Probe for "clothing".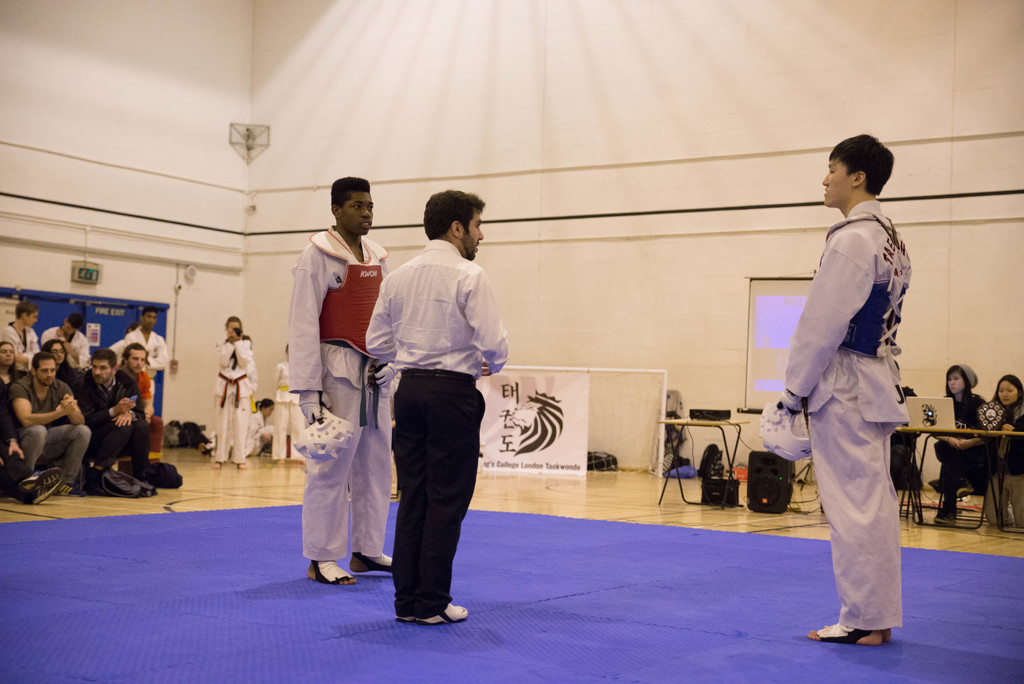
Probe result: l=71, t=368, r=151, b=469.
